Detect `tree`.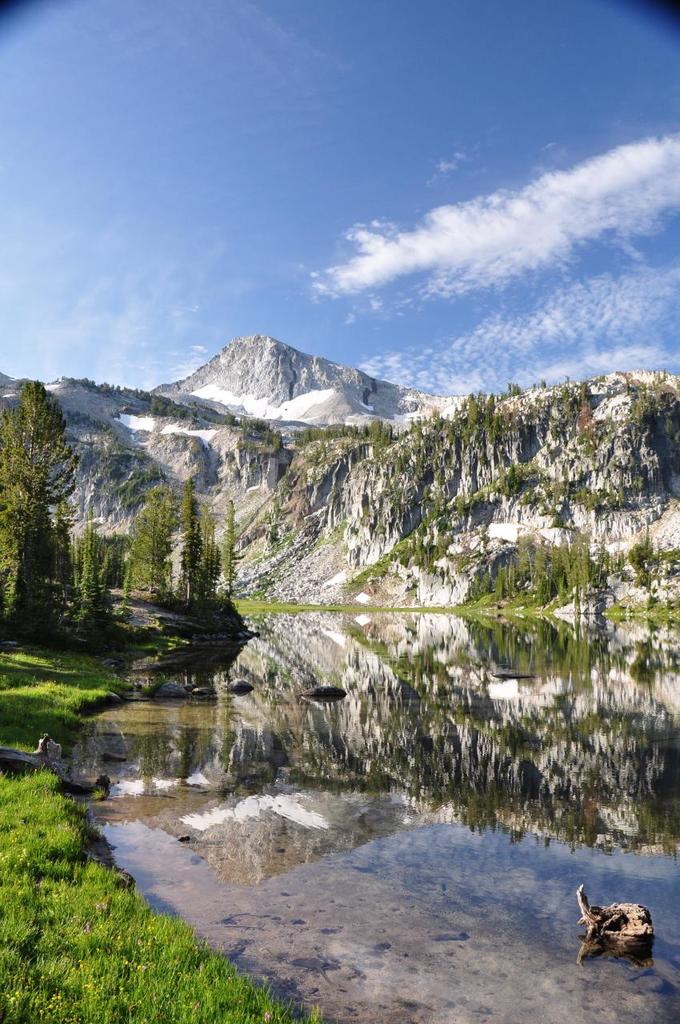
Detected at 225/502/244/596.
